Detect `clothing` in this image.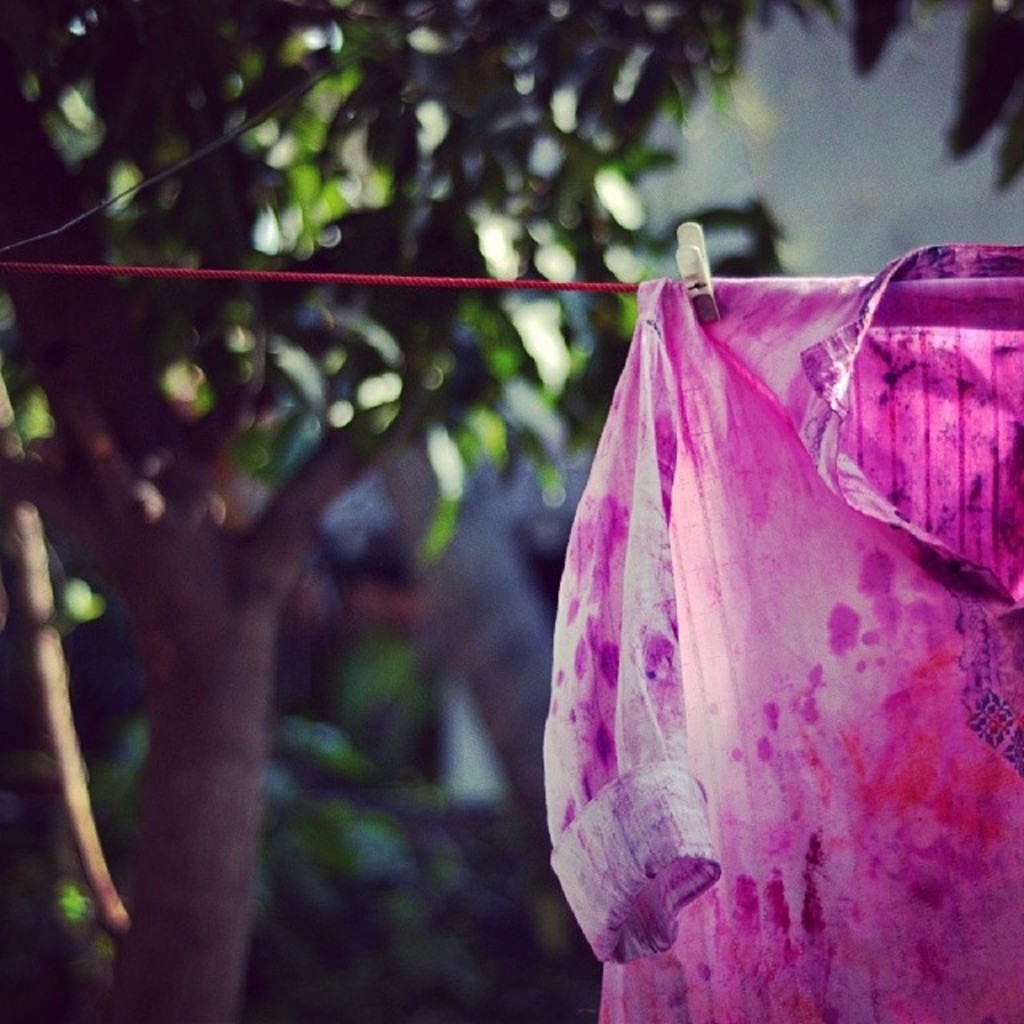
Detection: {"left": 547, "top": 221, "right": 1013, "bottom": 982}.
